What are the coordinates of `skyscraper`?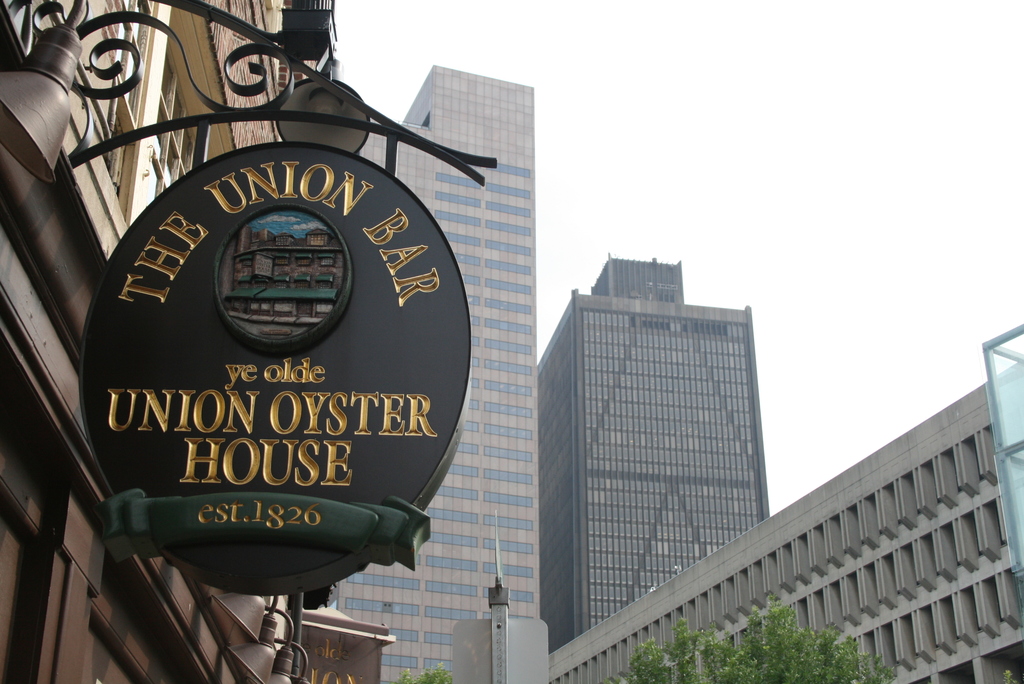
select_region(282, 58, 559, 683).
